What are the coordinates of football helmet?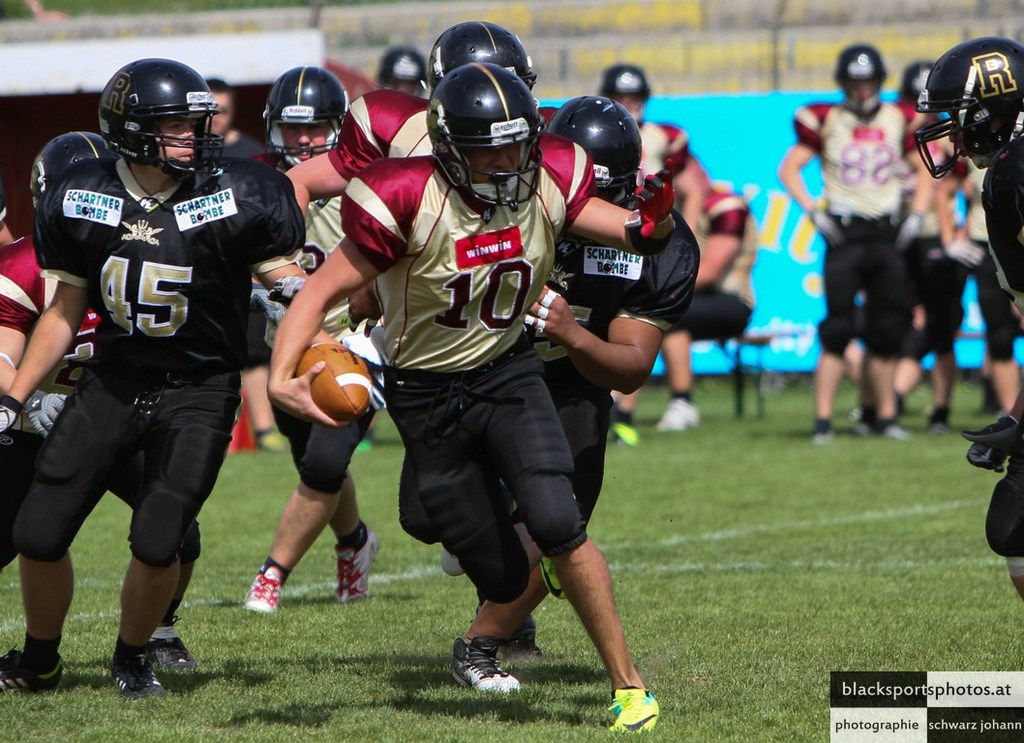
[x1=371, y1=38, x2=427, y2=105].
